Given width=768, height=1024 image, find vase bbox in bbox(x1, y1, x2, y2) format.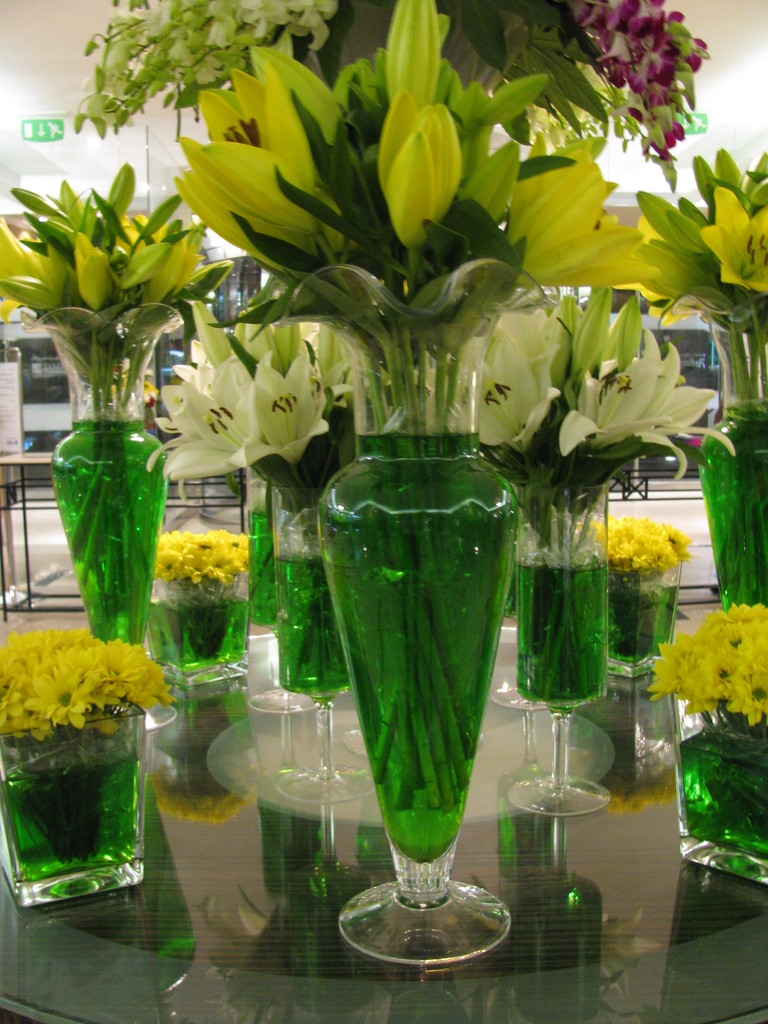
bbox(245, 462, 285, 625).
